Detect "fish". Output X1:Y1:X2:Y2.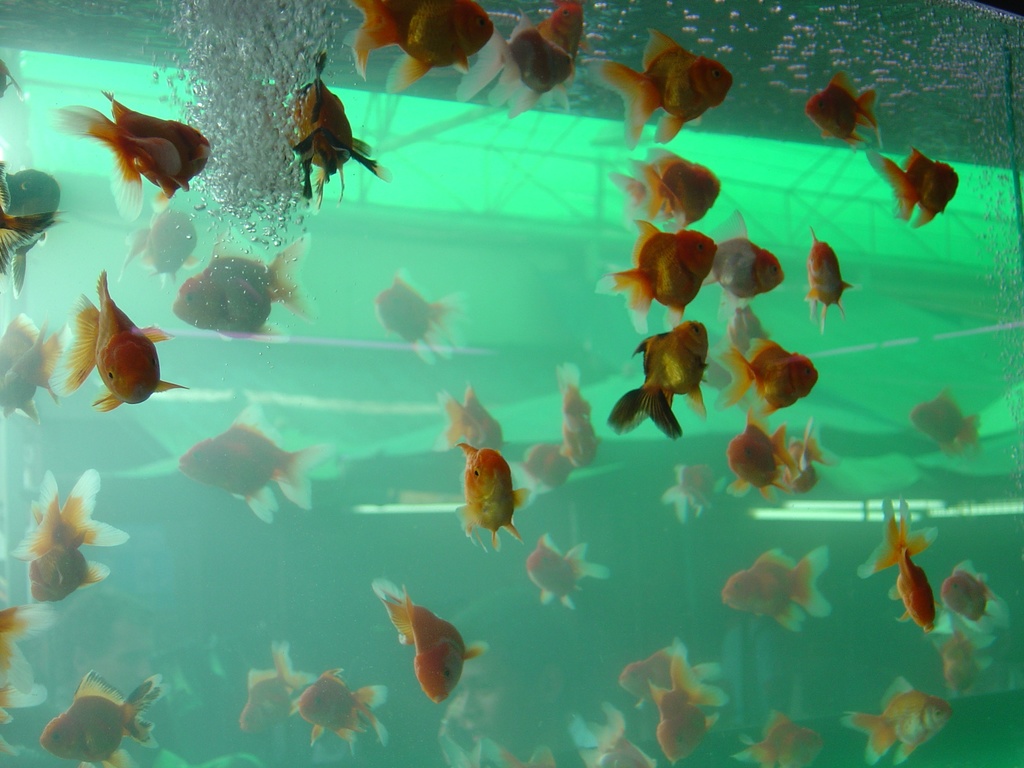
784:417:841:499.
